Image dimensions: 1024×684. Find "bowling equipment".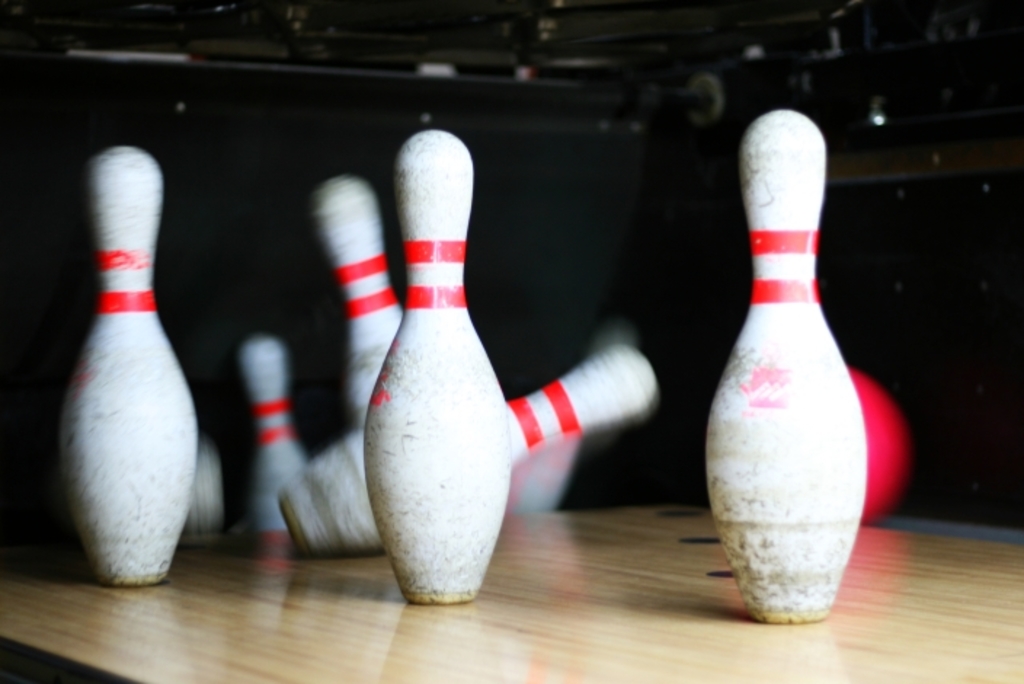
851/362/911/527.
